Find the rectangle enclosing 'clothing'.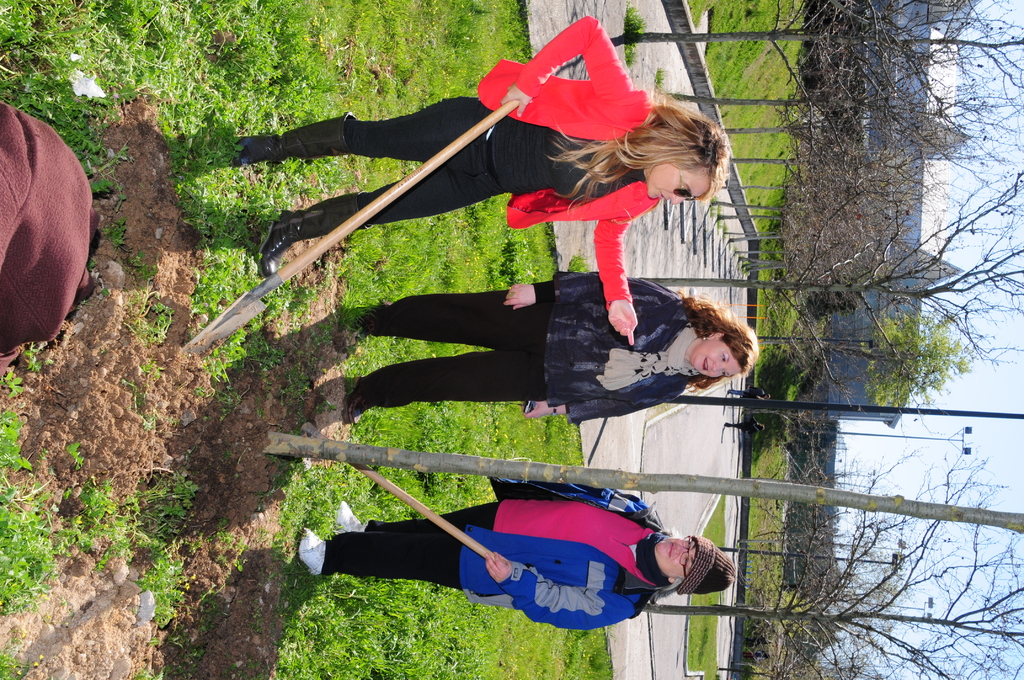
[408, 473, 698, 631].
